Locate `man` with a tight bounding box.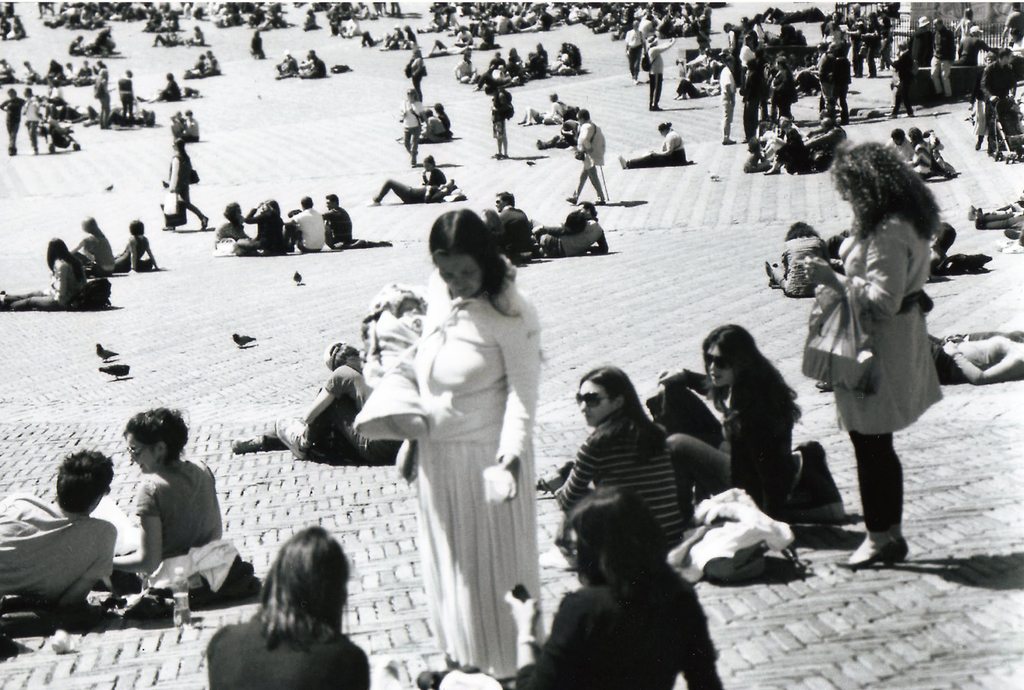
719,59,738,142.
